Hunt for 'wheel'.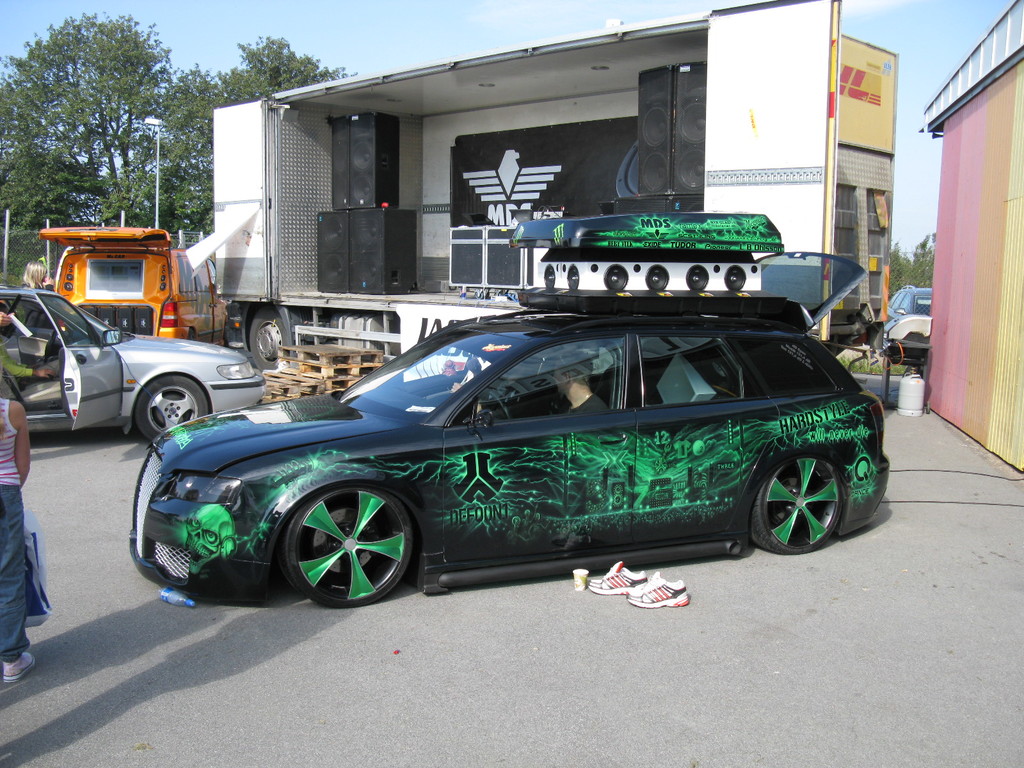
Hunted down at 482,390,513,417.
